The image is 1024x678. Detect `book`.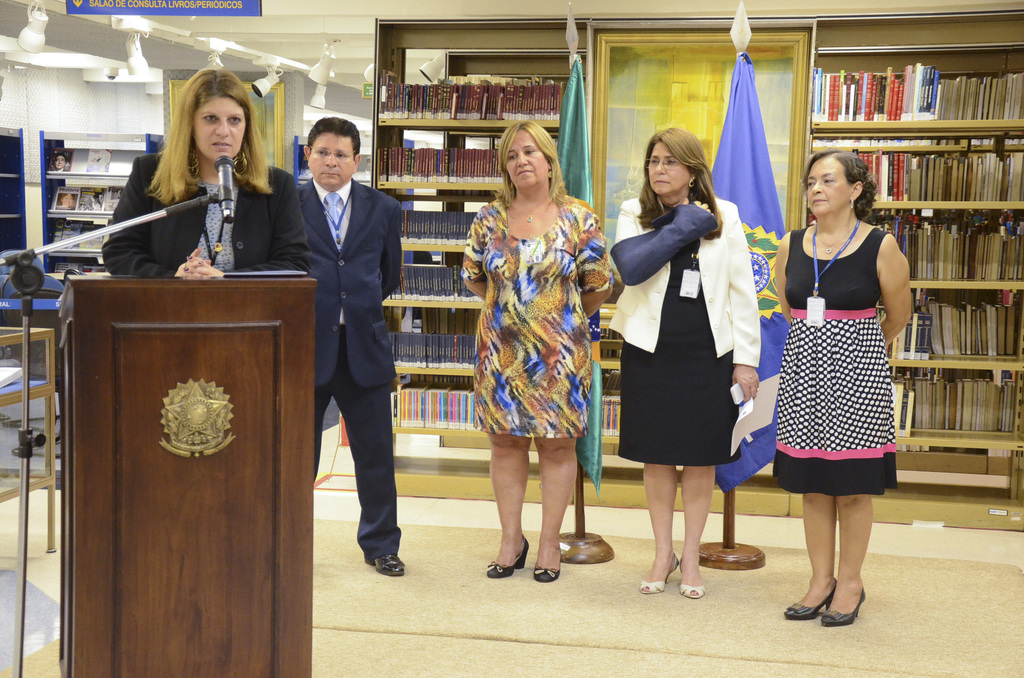
Detection: 803, 209, 817, 227.
